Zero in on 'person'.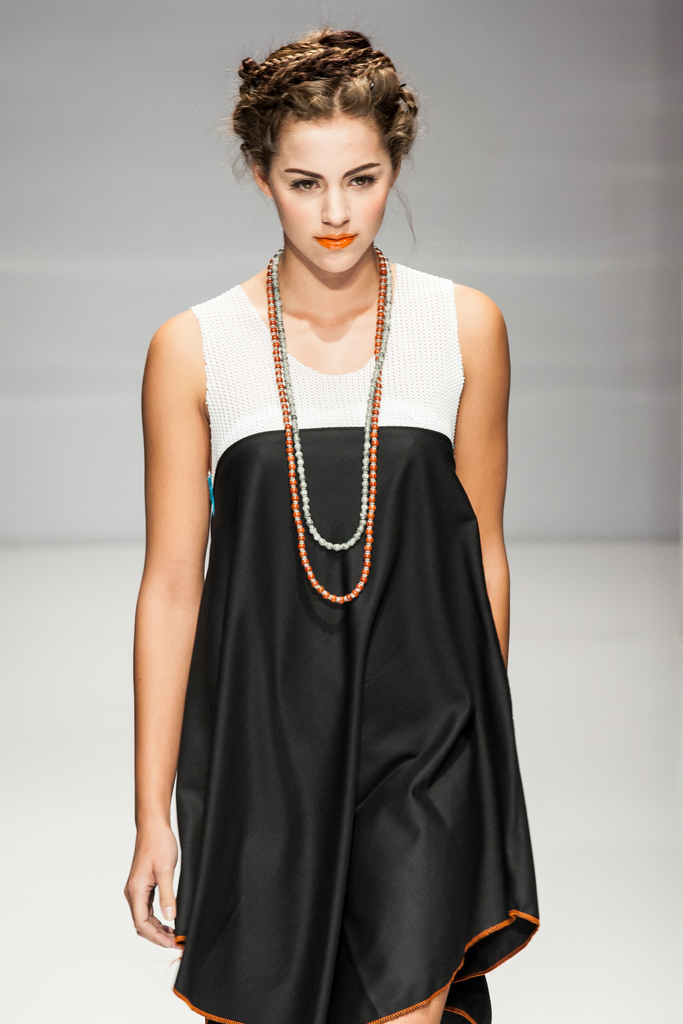
Zeroed in: (139,12,568,1023).
